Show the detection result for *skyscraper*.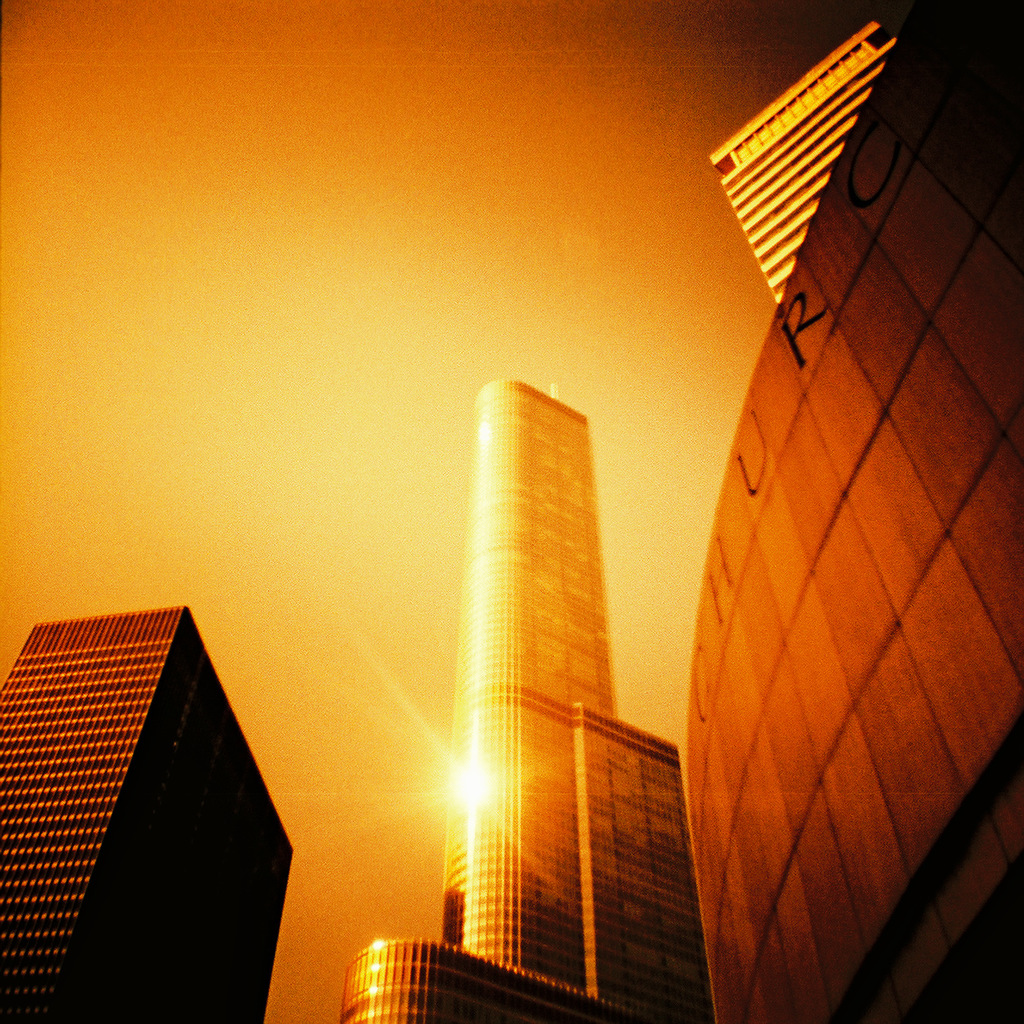
8, 578, 356, 1023.
